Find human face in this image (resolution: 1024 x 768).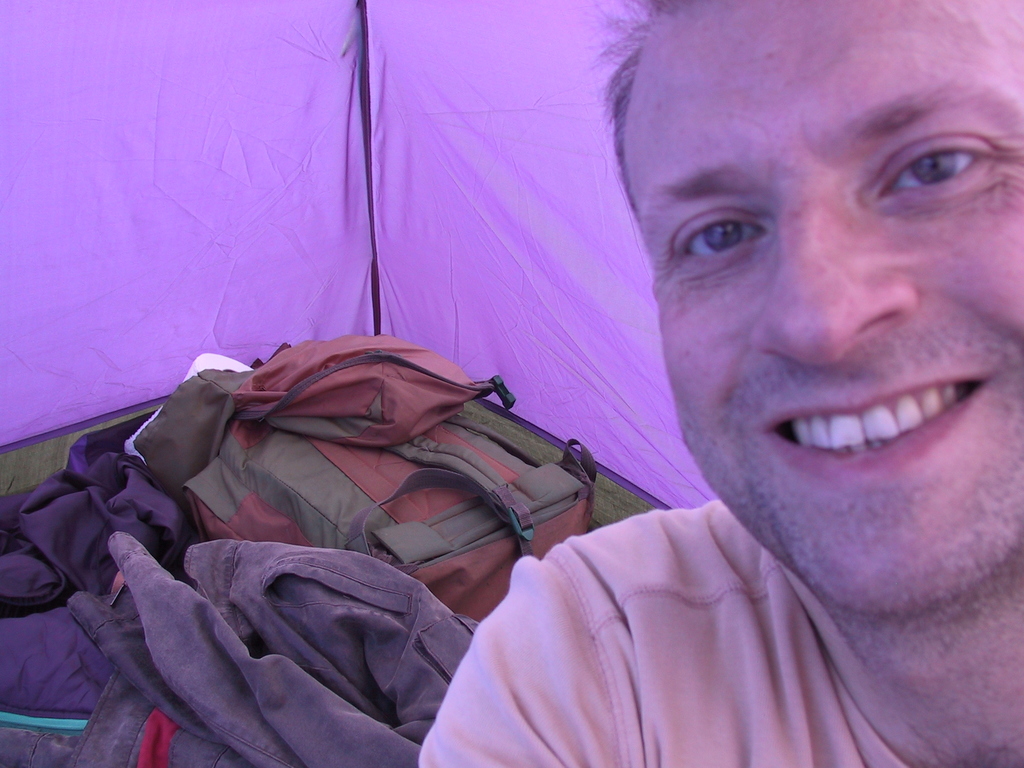
BBox(622, 0, 1023, 617).
